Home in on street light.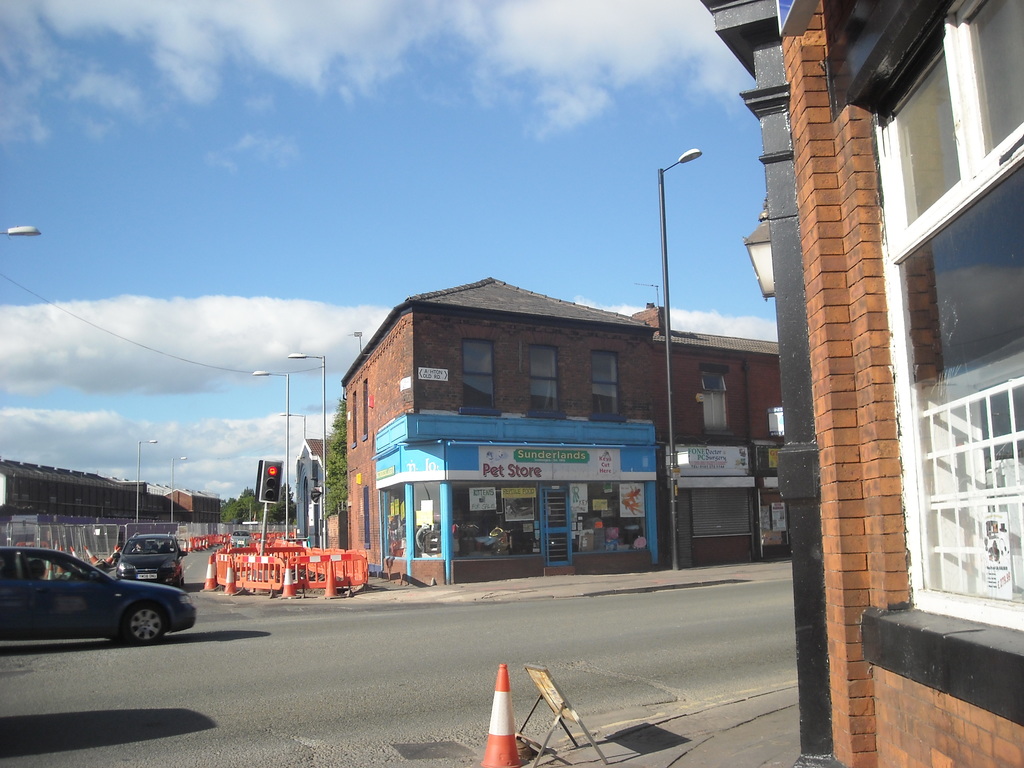
Homed in at (x1=250, y1=365, x2=287, y2=540).
